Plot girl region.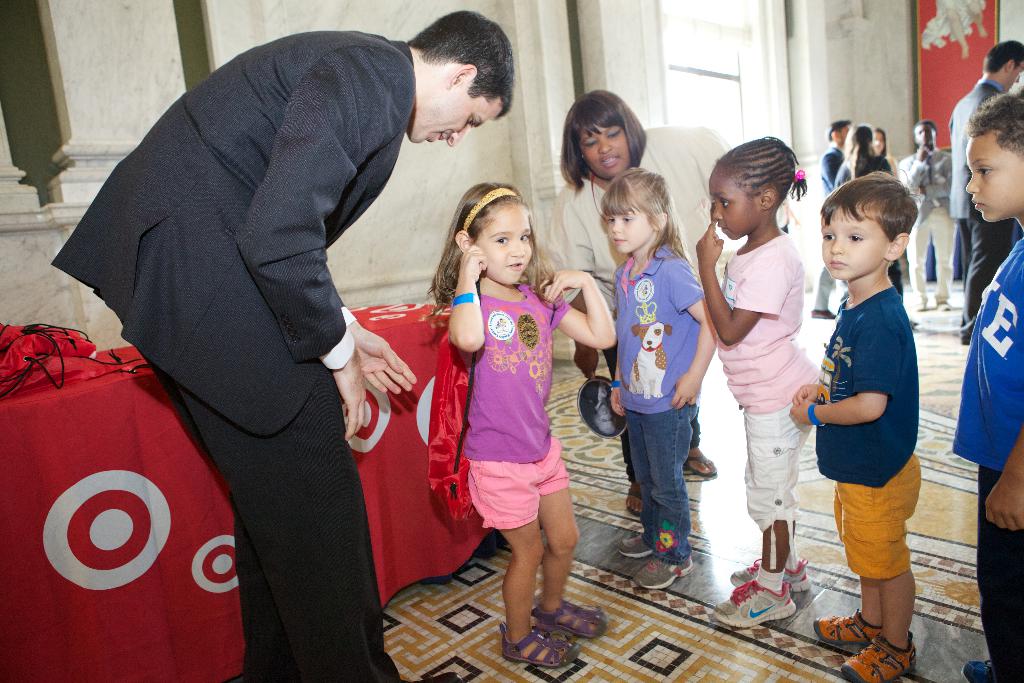
Plotted at detection(431, 181, 621, 670).
